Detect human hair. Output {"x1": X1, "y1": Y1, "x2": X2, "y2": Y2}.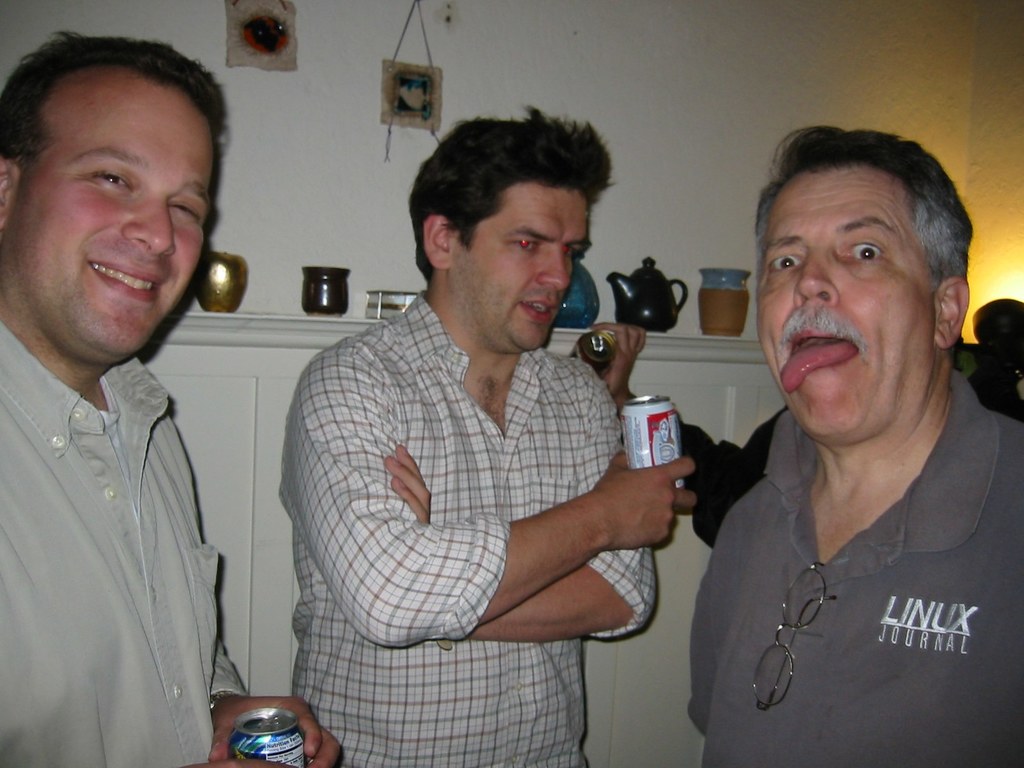
{"x1": 407, "y1": 104, "x2": 616, "y2": 285}.
